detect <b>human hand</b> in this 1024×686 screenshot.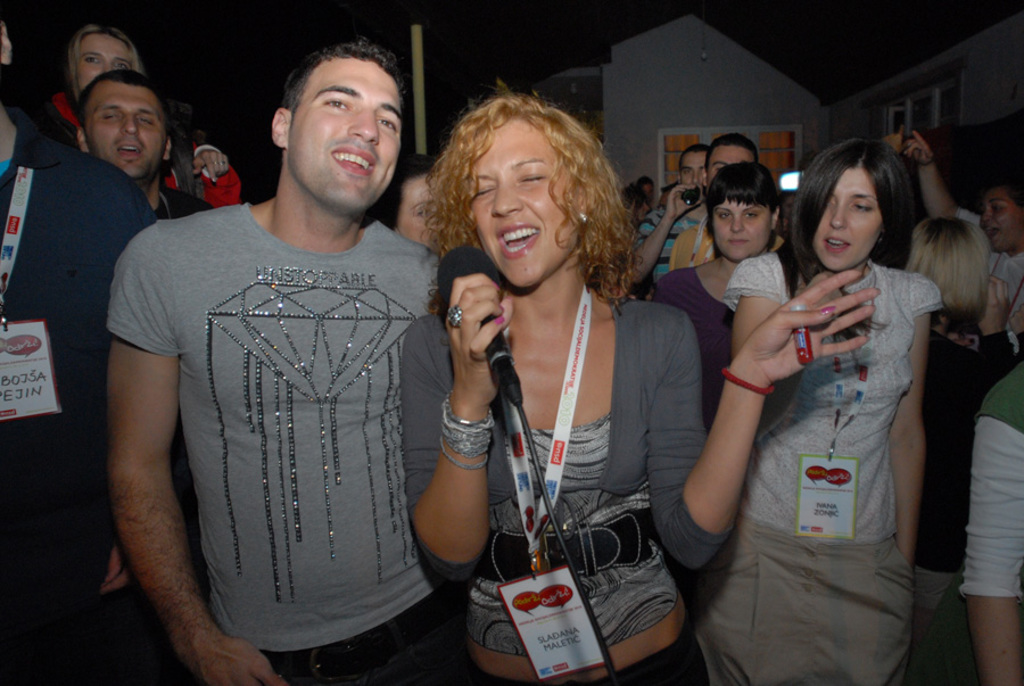
Detection: <region>426, 251, 518, 430</region>.
